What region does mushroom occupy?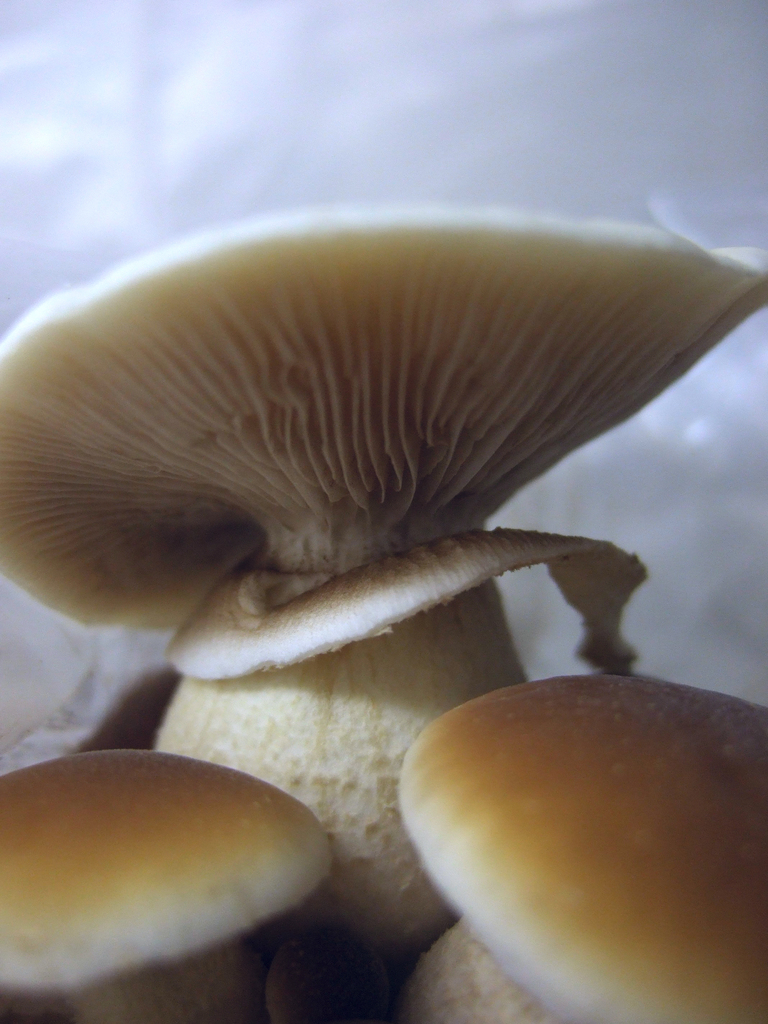
box=[0, 742, 340, 1023].
